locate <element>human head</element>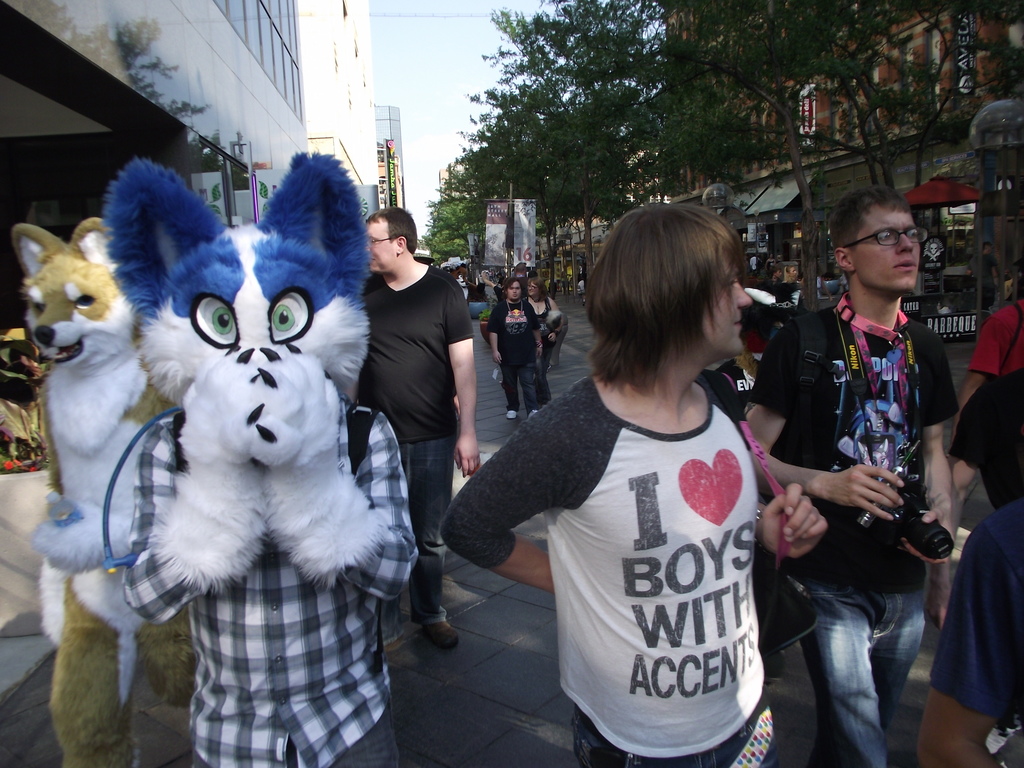
<region>788, 262, 797, 275</region>
